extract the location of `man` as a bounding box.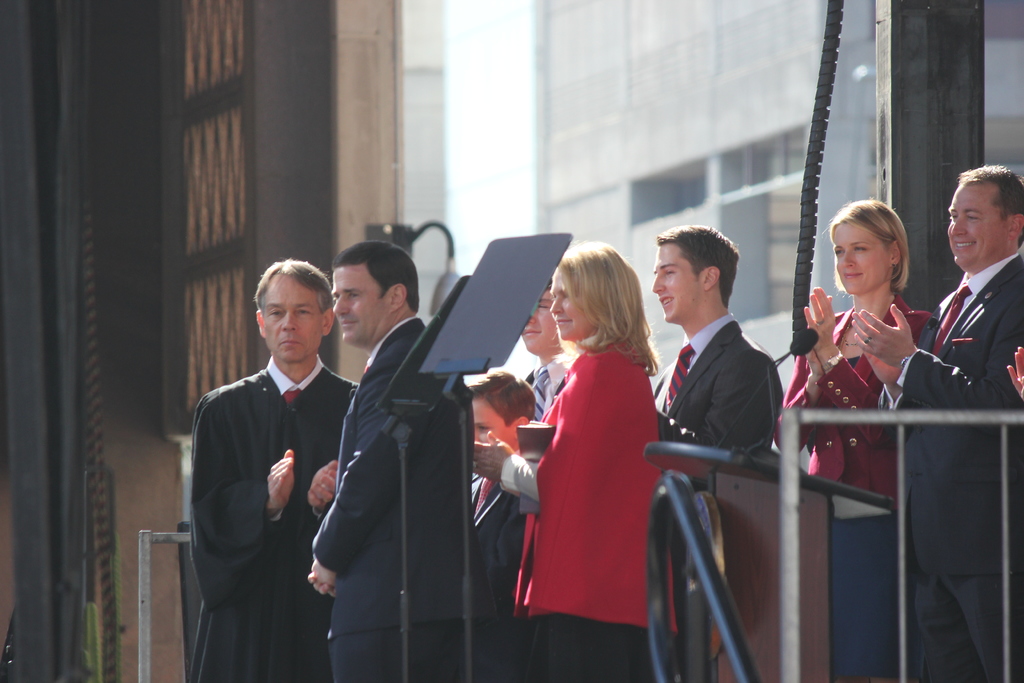
bbox=(645, 224, 788, 472).
